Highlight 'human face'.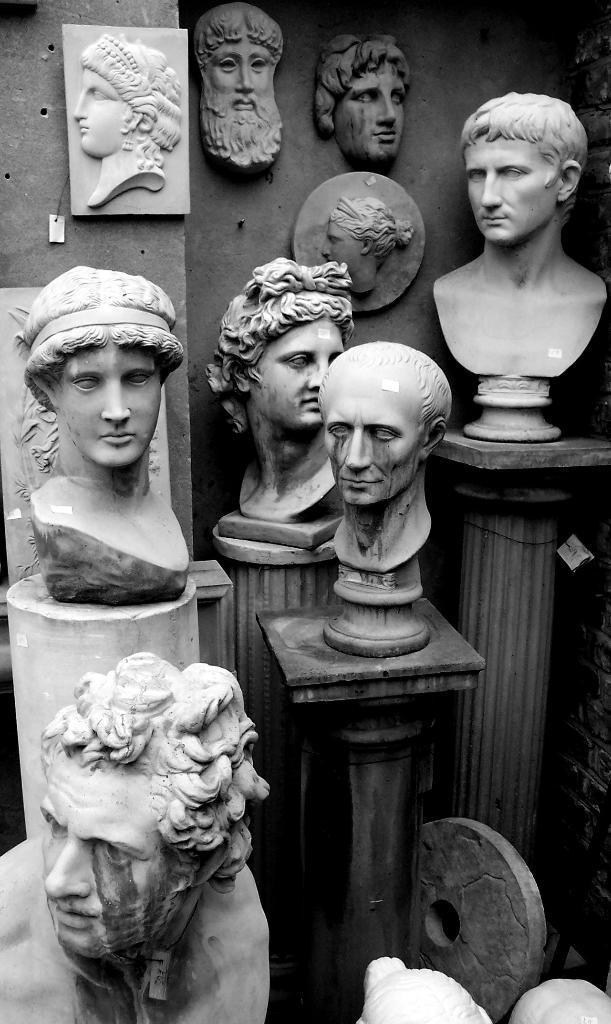
Highlighted region: bbox=(244, 321, 344, 428).
